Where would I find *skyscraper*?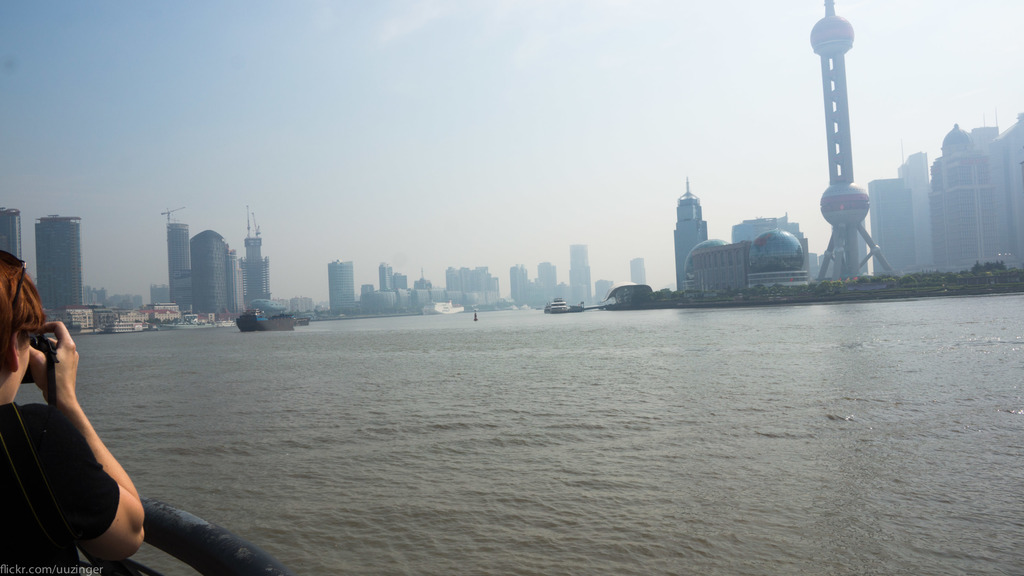
At left=189, top=220, right=242, bottom=322.
